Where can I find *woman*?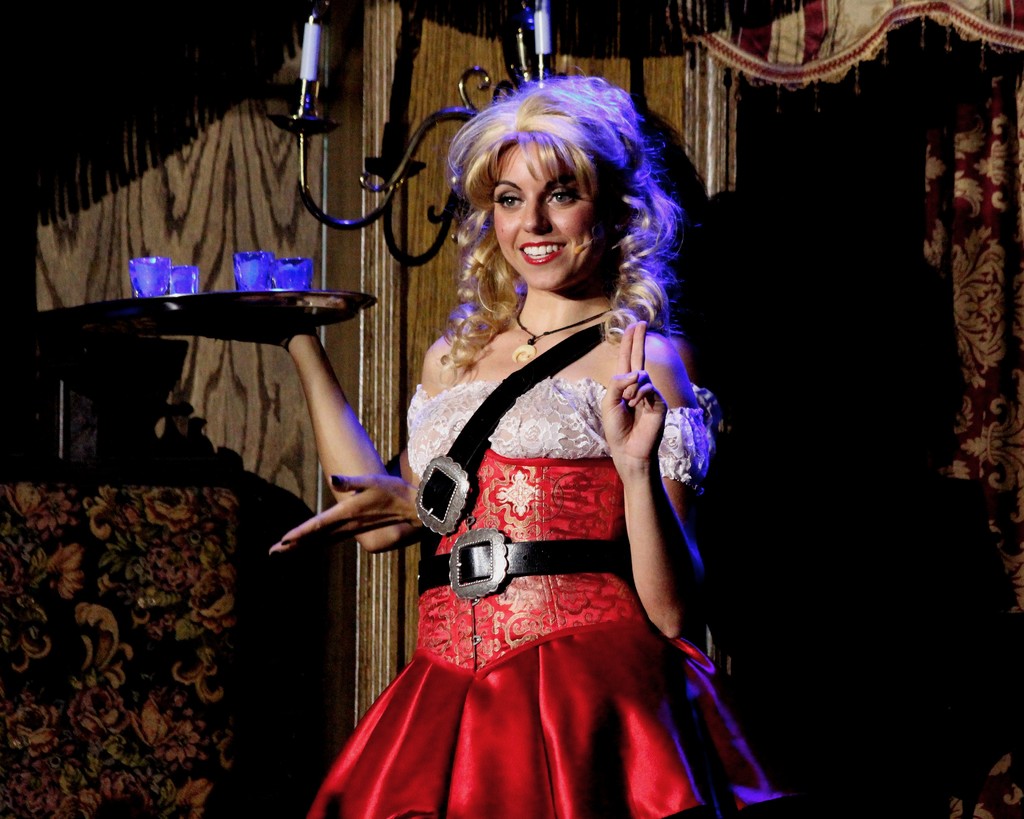
You can find it at <region>305, 102, 753, 806</region>.
